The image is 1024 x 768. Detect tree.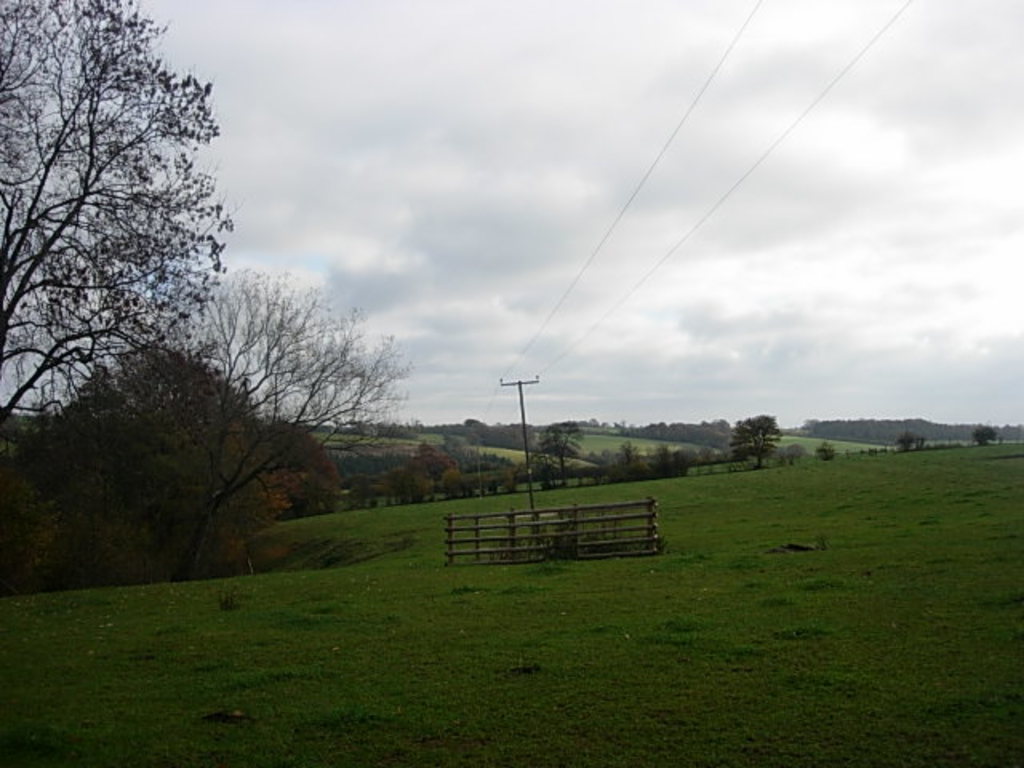
Detection: bbox=(18, 333, 358, 600).
